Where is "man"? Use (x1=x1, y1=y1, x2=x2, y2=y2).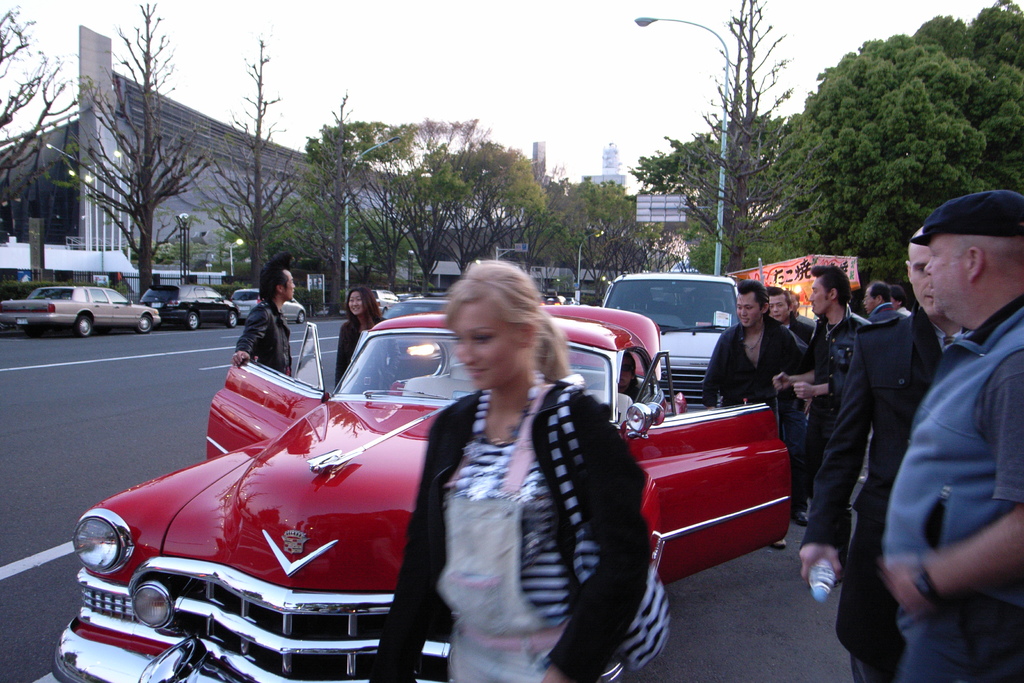
(x1=774, y1=270, x2=875, y2=580).
